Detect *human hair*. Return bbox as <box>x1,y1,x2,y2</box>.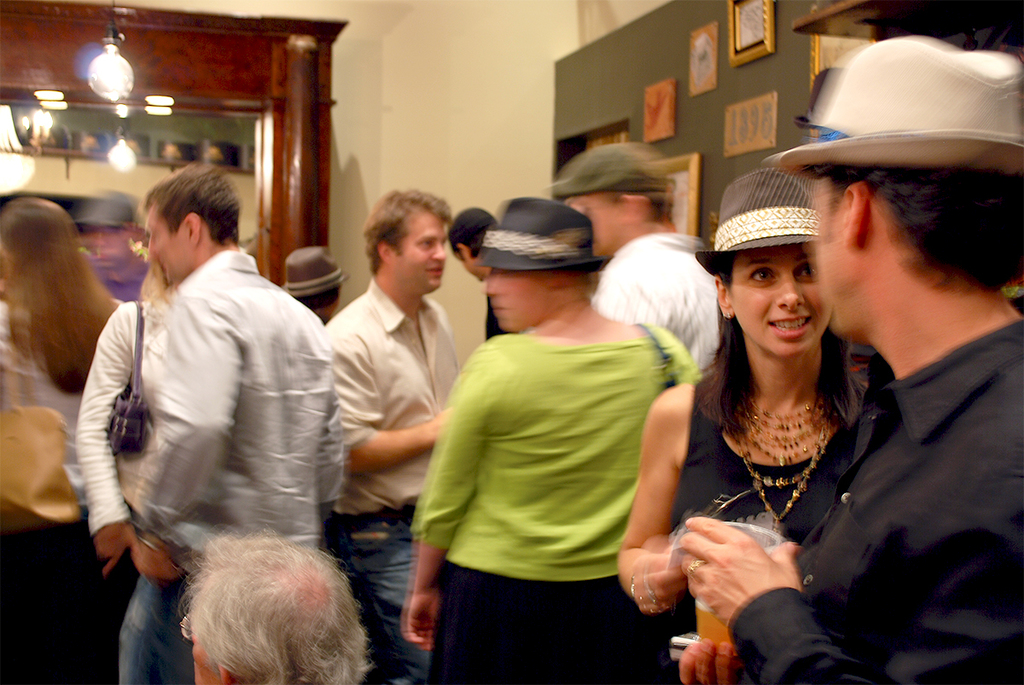
<box>0,195,121,396</box>.
